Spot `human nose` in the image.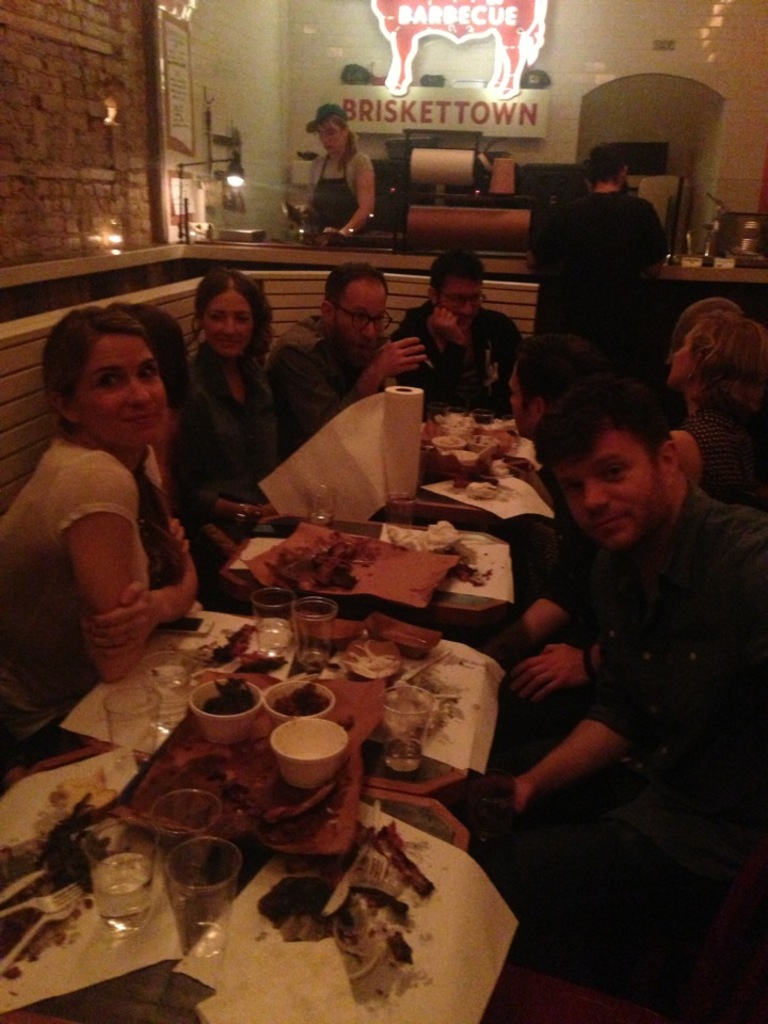
`human nose` found at {"x1": 131, "y1": 383, "x2": 147, "y2": 410}.
